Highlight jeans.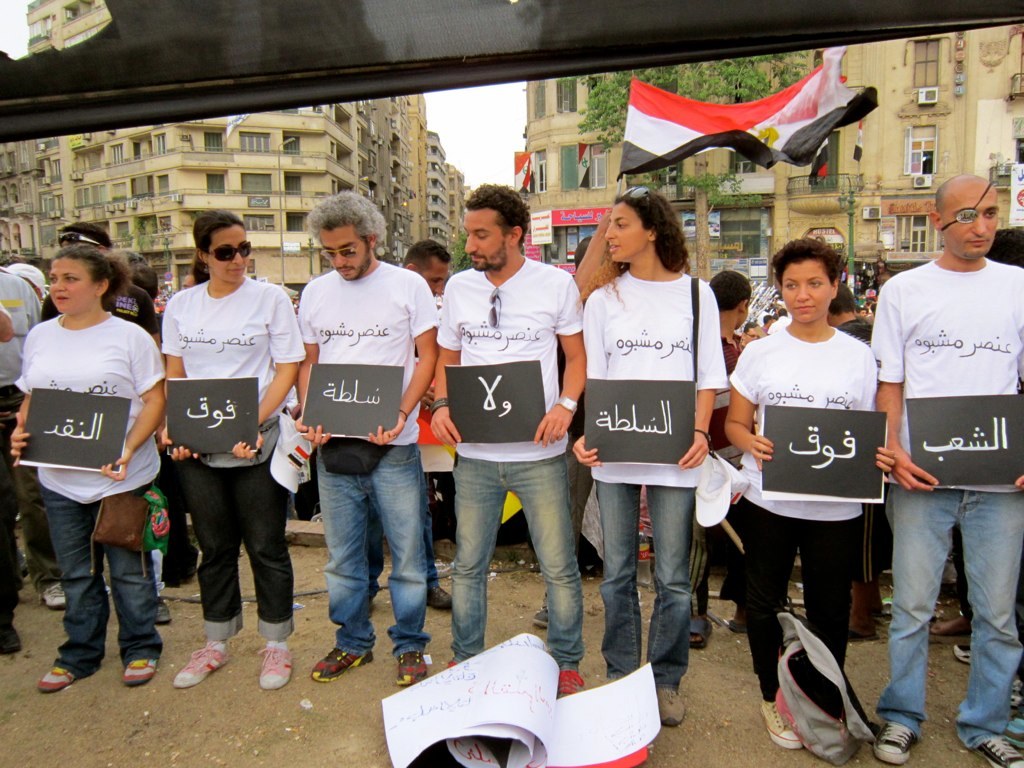
Highlighted region: bbox=(599, 479, 718, 676).
